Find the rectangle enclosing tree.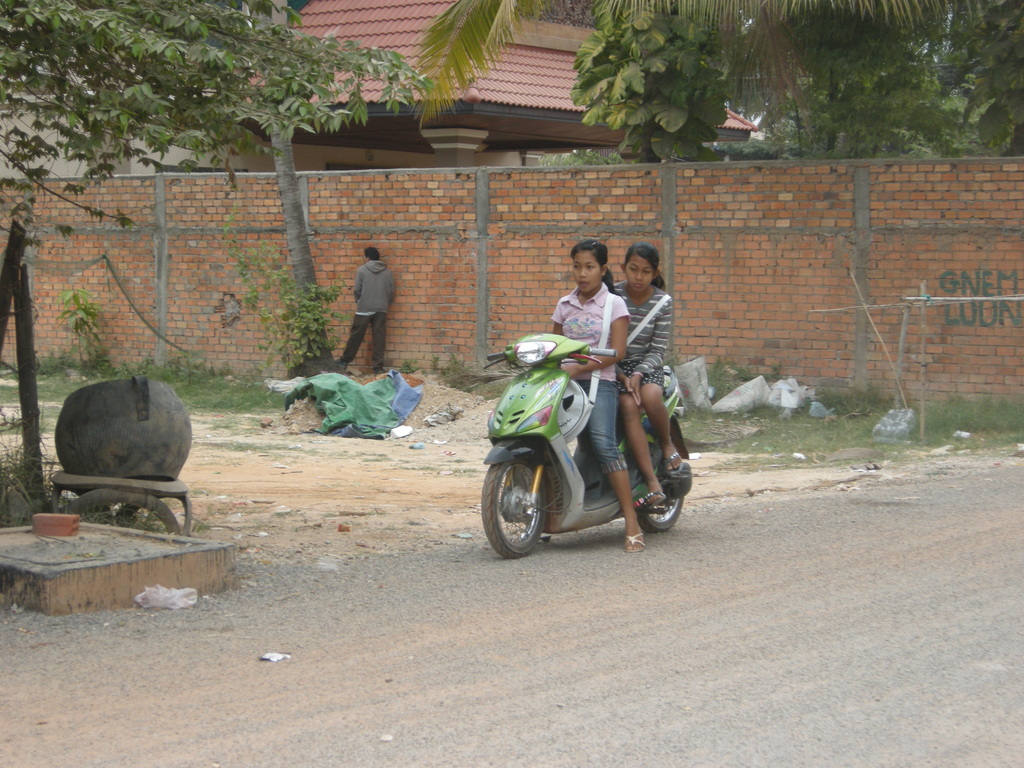
select_region(576, 0, 728, 161).
